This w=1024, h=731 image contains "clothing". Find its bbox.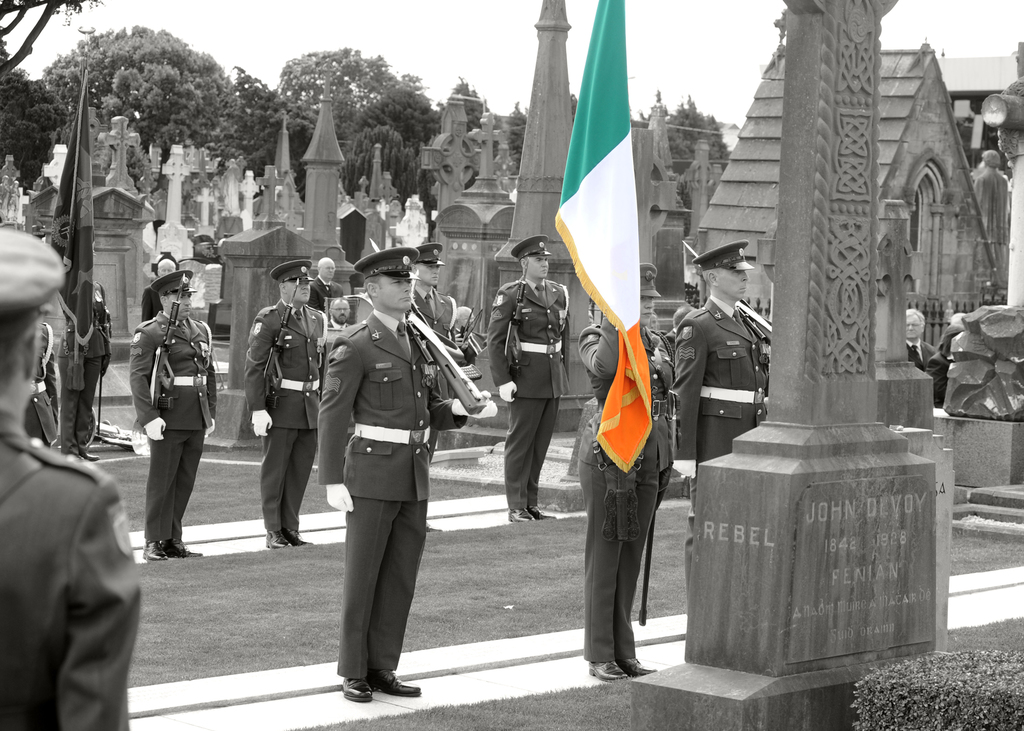
[29, 323, 63, 450].
